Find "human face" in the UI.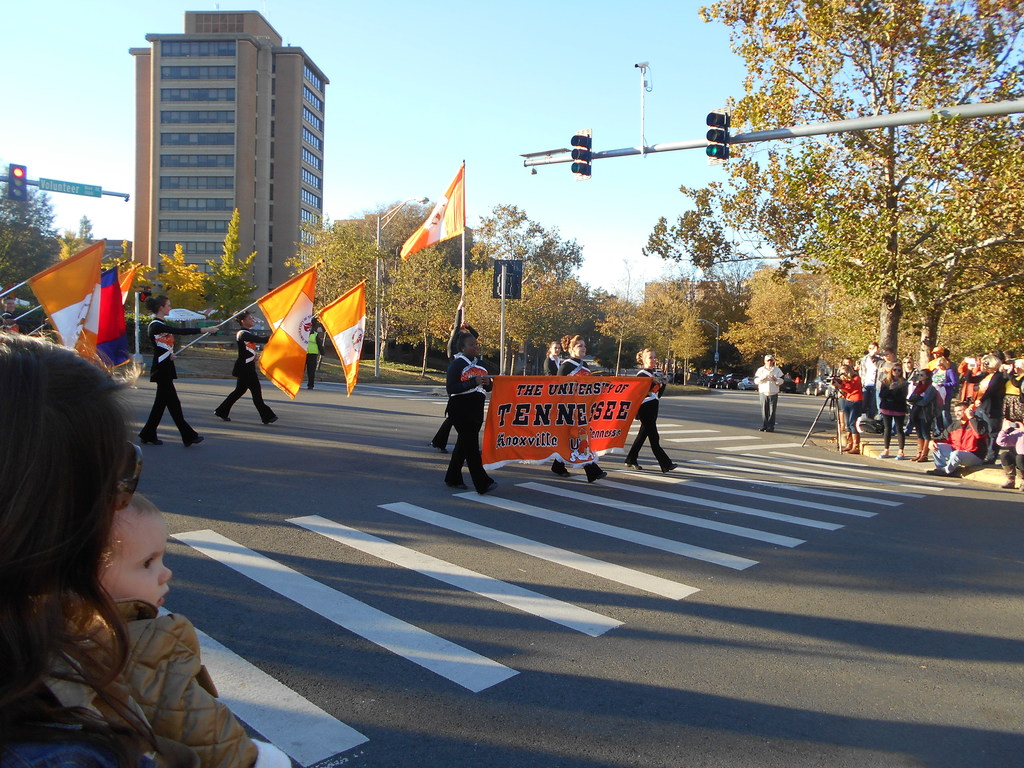
UI element at <box>572,333,587,364</box>.
